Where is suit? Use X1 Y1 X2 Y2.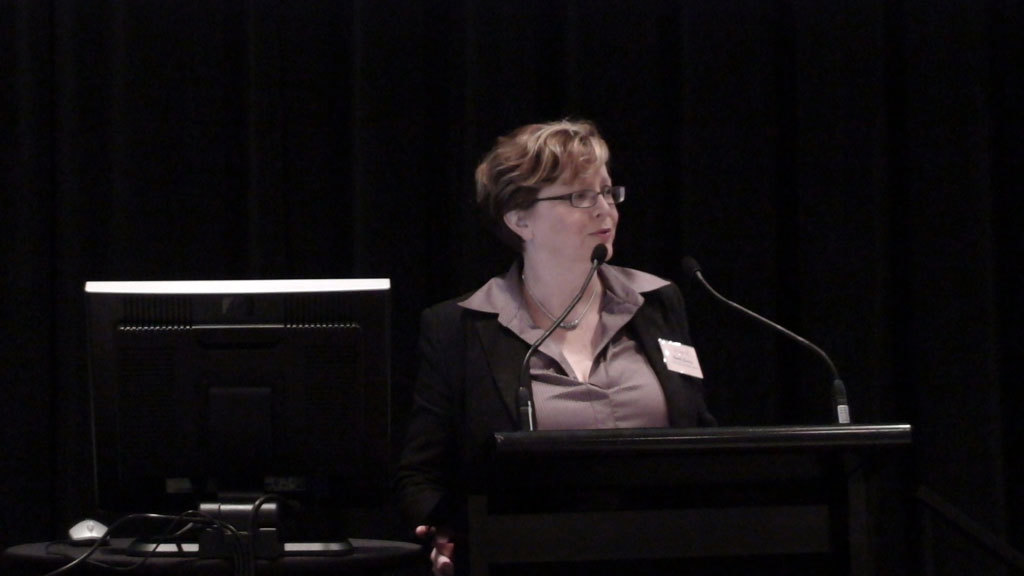
395 259 790 574.
